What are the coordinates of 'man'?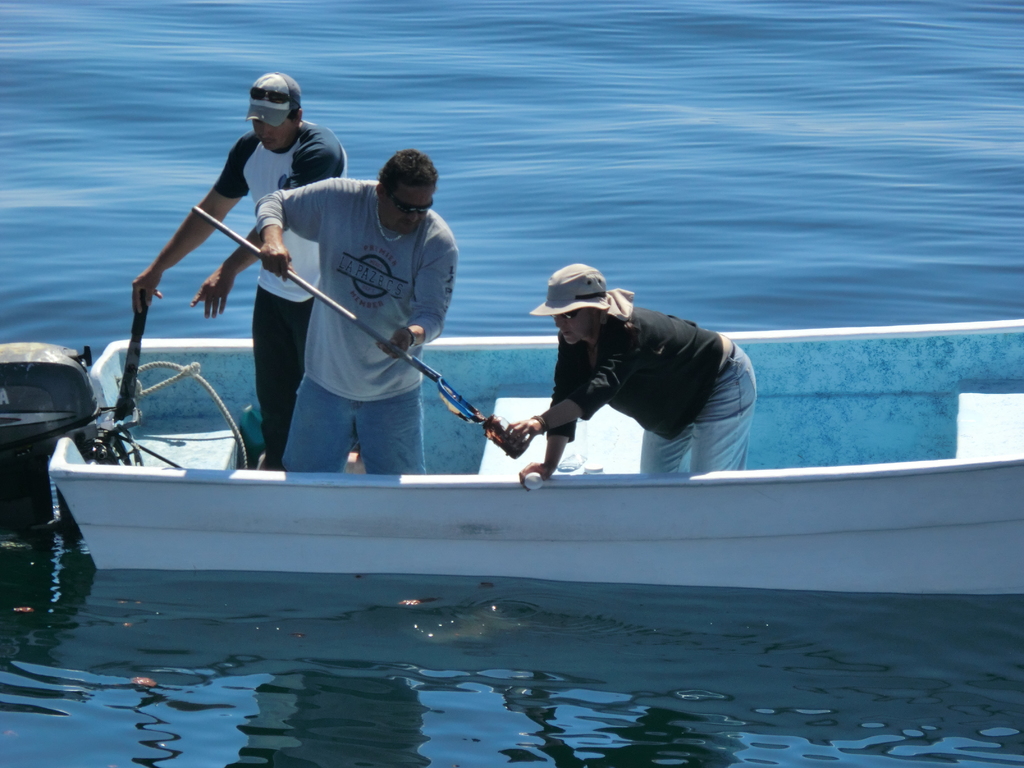
l=252, t=148, r=457, b=475.
